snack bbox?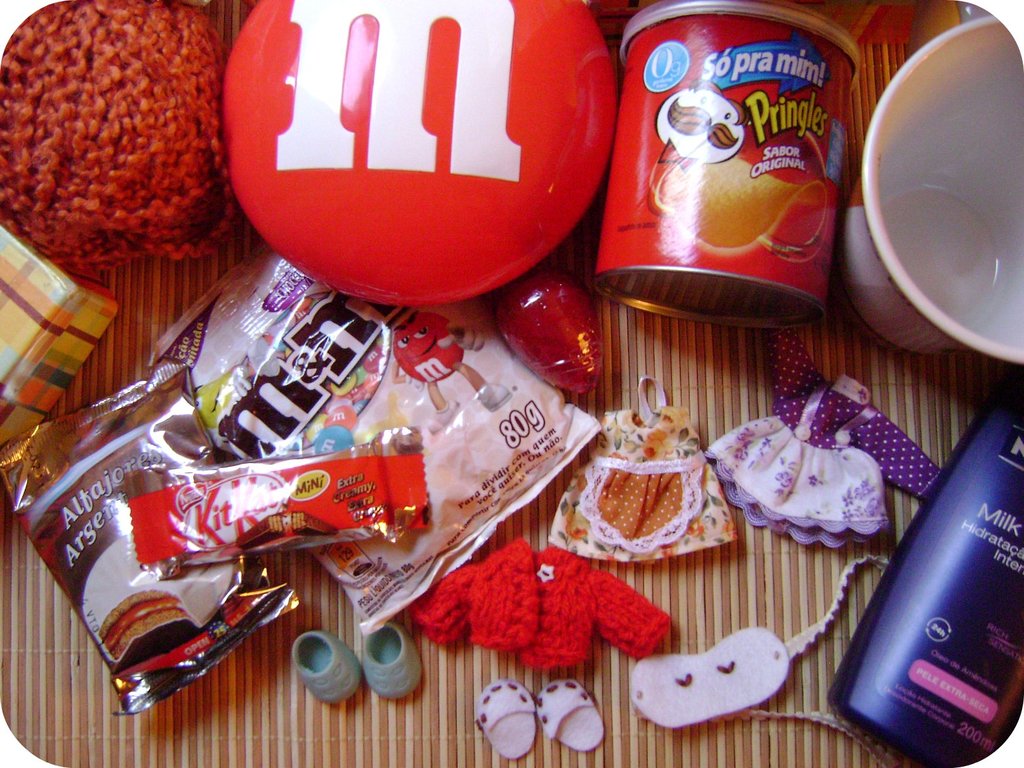
x1=238, y1=520, x2=282, y2=548
